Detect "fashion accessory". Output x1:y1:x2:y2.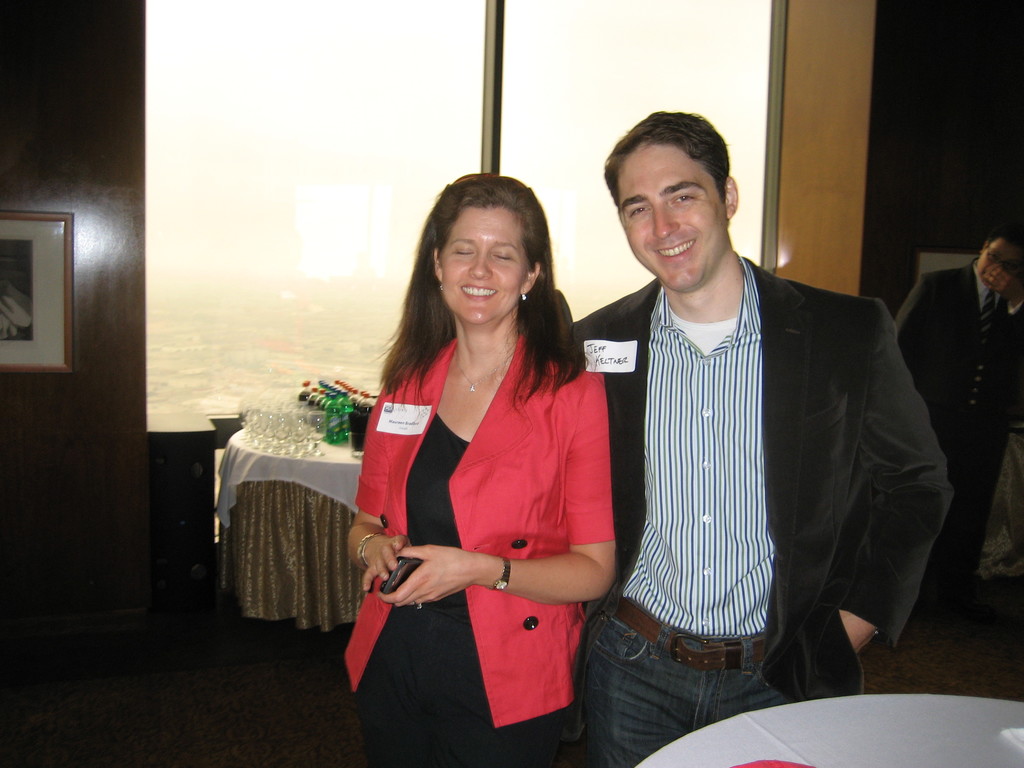
355:527:384:566.
